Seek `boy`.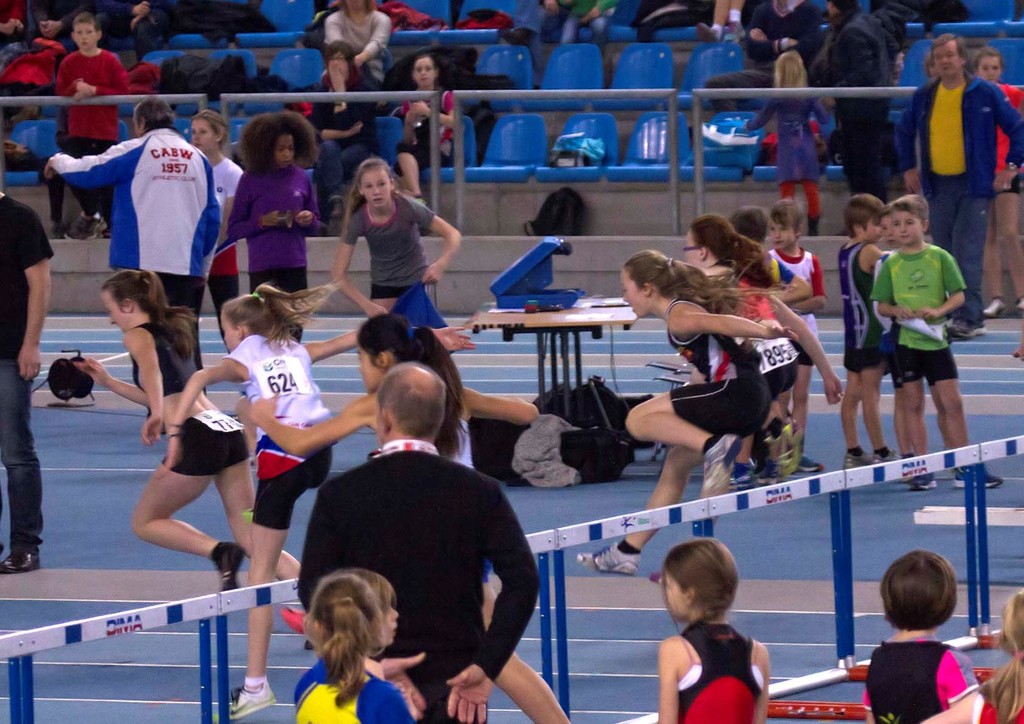
box(53, 12, 134, 238).
